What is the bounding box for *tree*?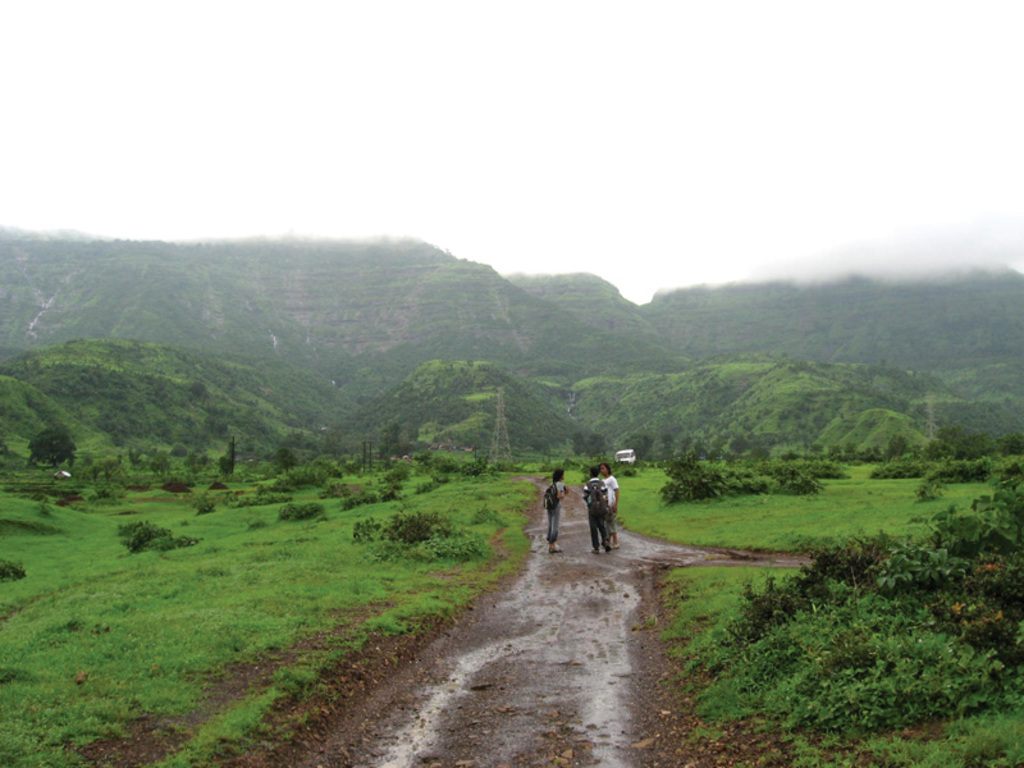
bbox(23, 417, 82, 475).
